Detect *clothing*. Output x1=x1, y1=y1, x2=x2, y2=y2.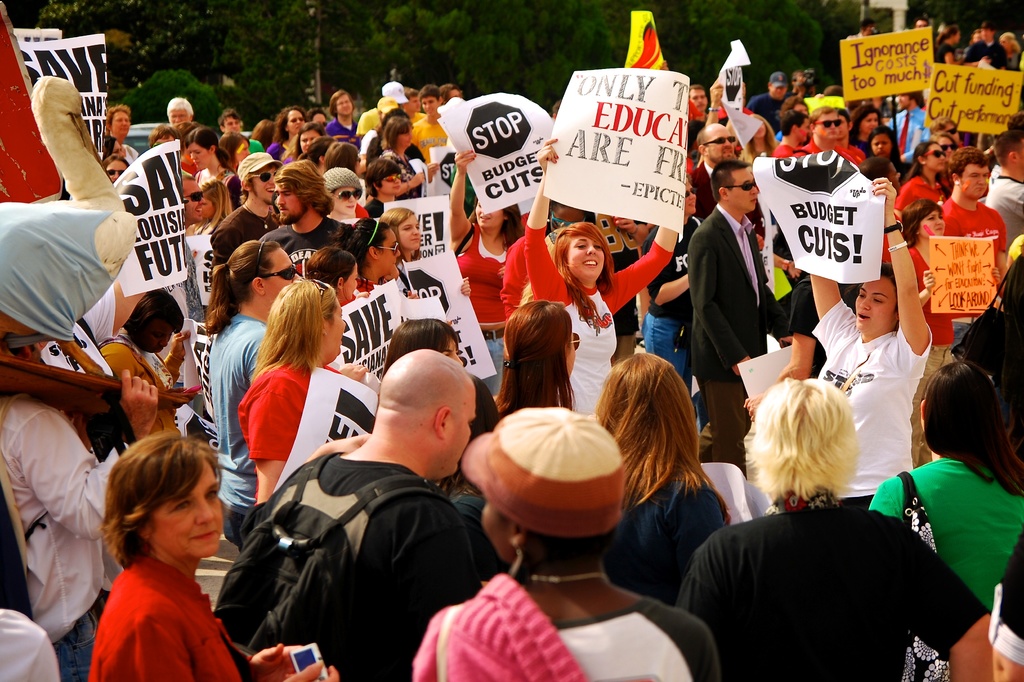
x1=685, y1=475, x2=977, y2=675.
